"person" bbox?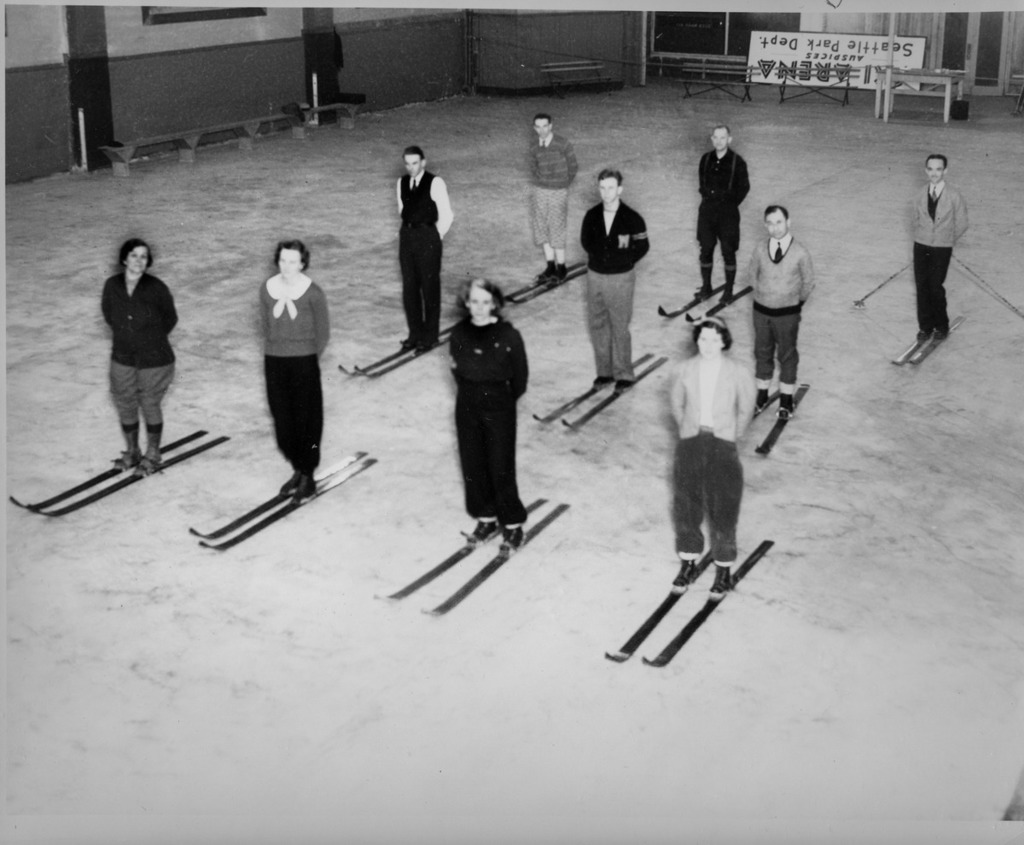
(x1=901, y1=145, x2=967, y2=348)
